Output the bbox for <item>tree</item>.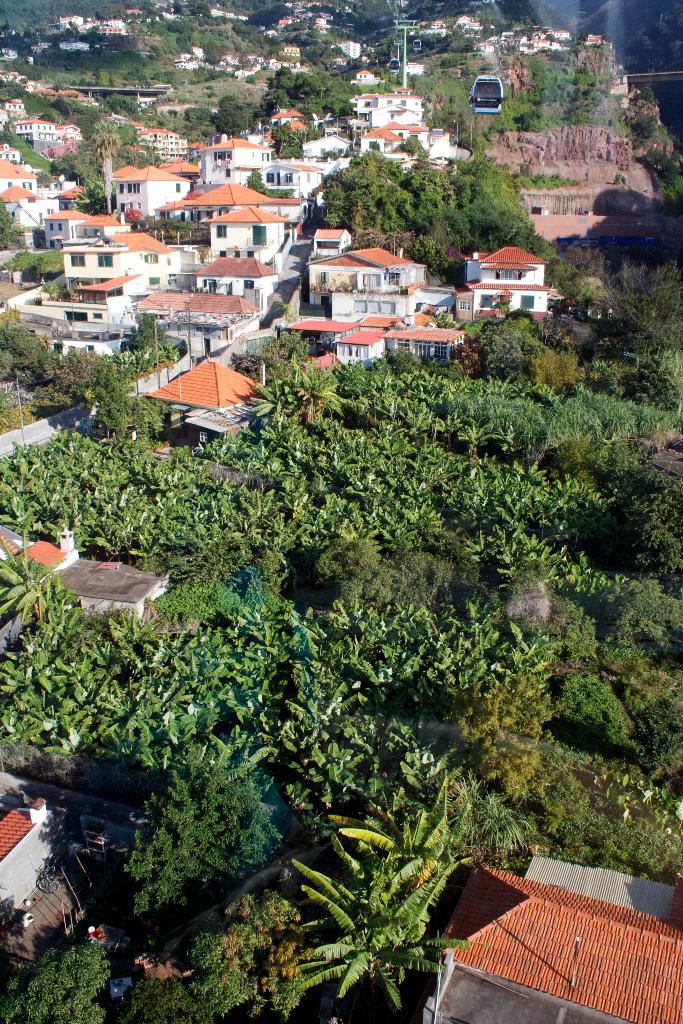
detection(598, 584, 682, 647).
